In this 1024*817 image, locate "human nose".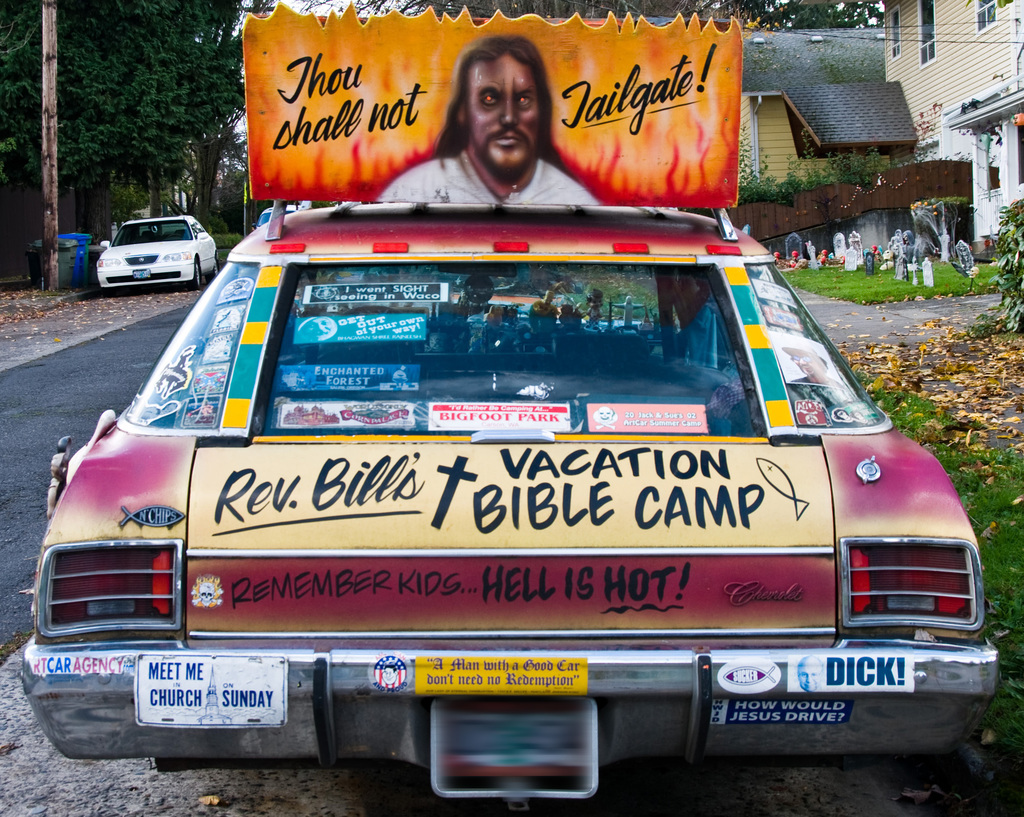
Bounding box: crop(497, 99, 517, 125).
